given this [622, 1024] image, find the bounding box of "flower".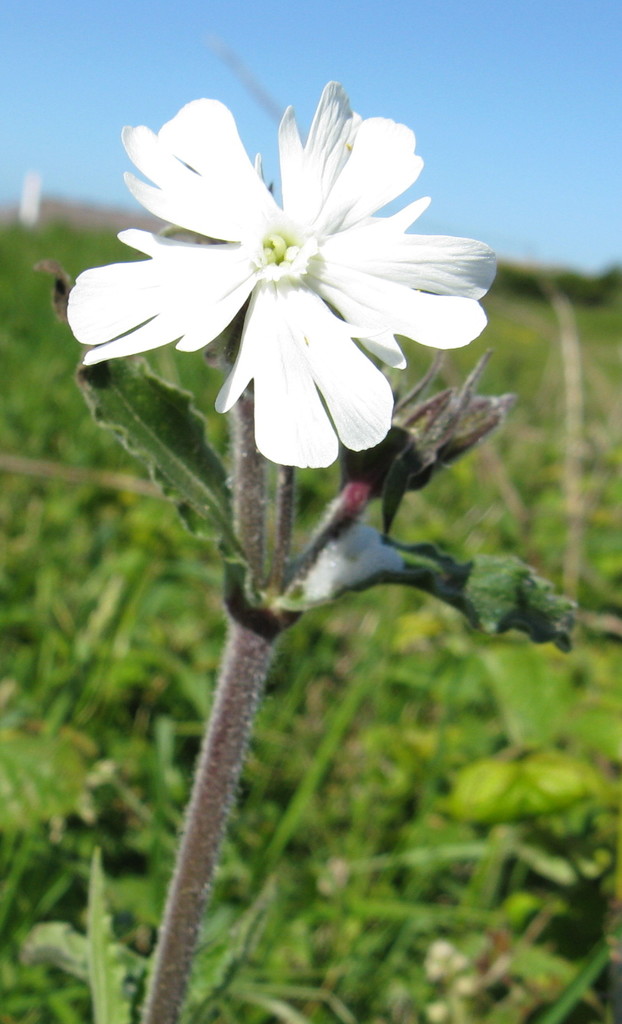
rect(85, 91, 458, 456).
